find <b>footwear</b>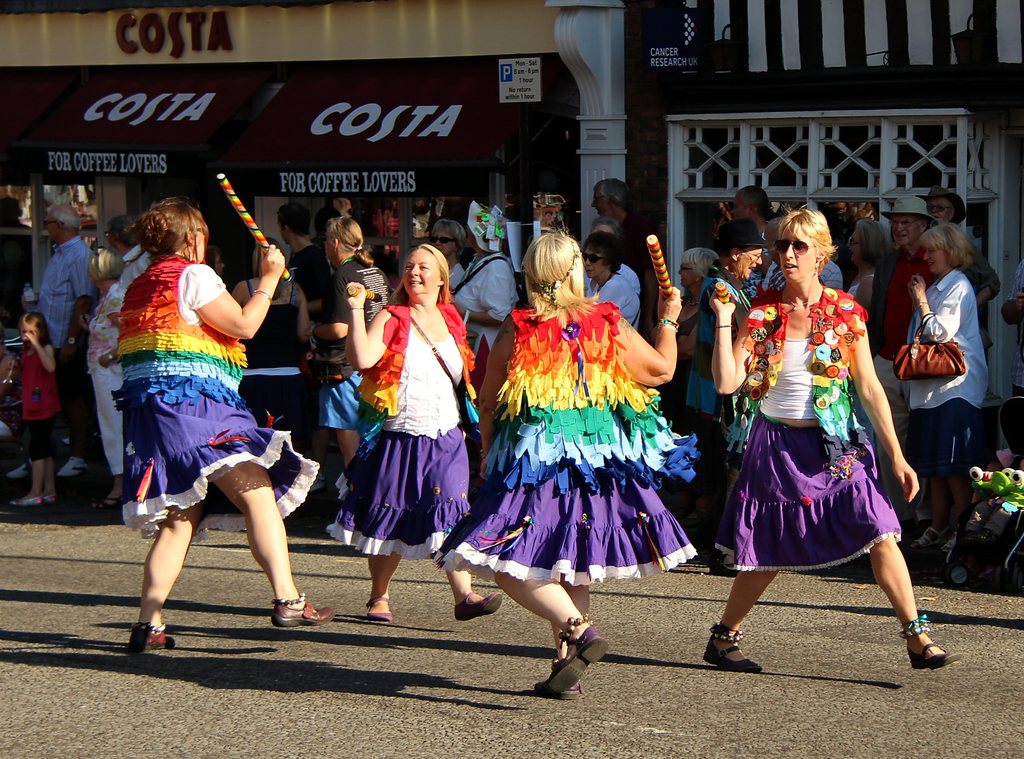
<bbox>955, 526, 971, 547</bbox>
